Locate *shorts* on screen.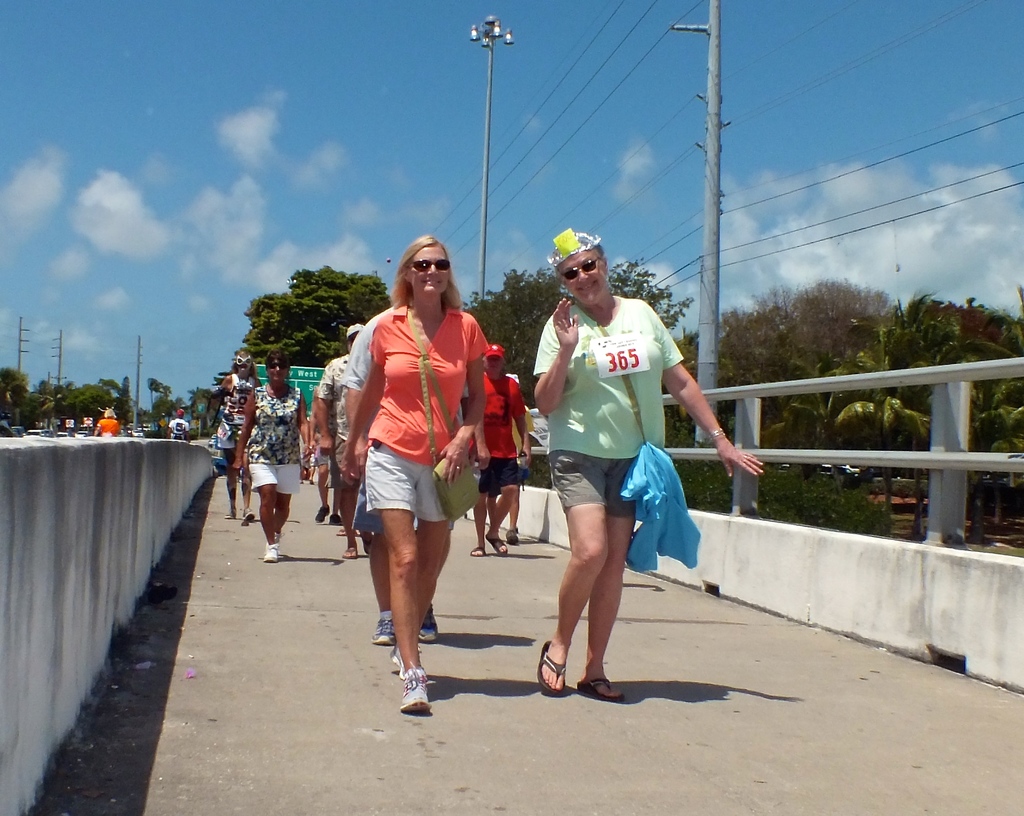
On screen at detection(518, 456, 525, 486).
